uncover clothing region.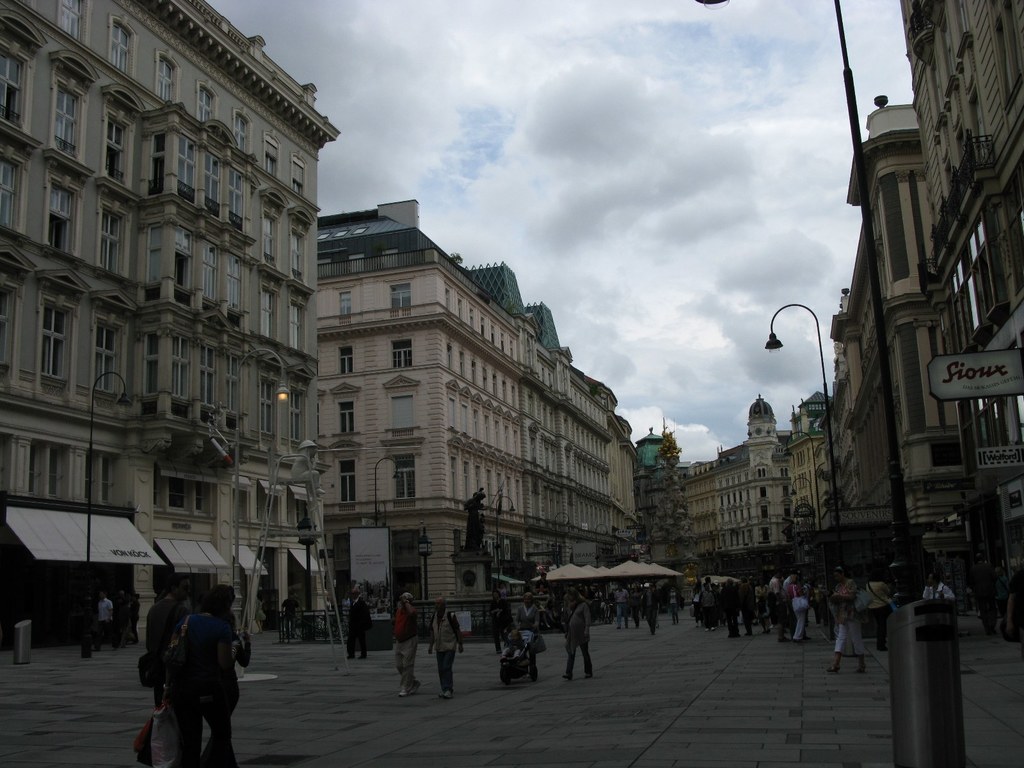
Uncovered: BBox(739, 579, 753, 632).
